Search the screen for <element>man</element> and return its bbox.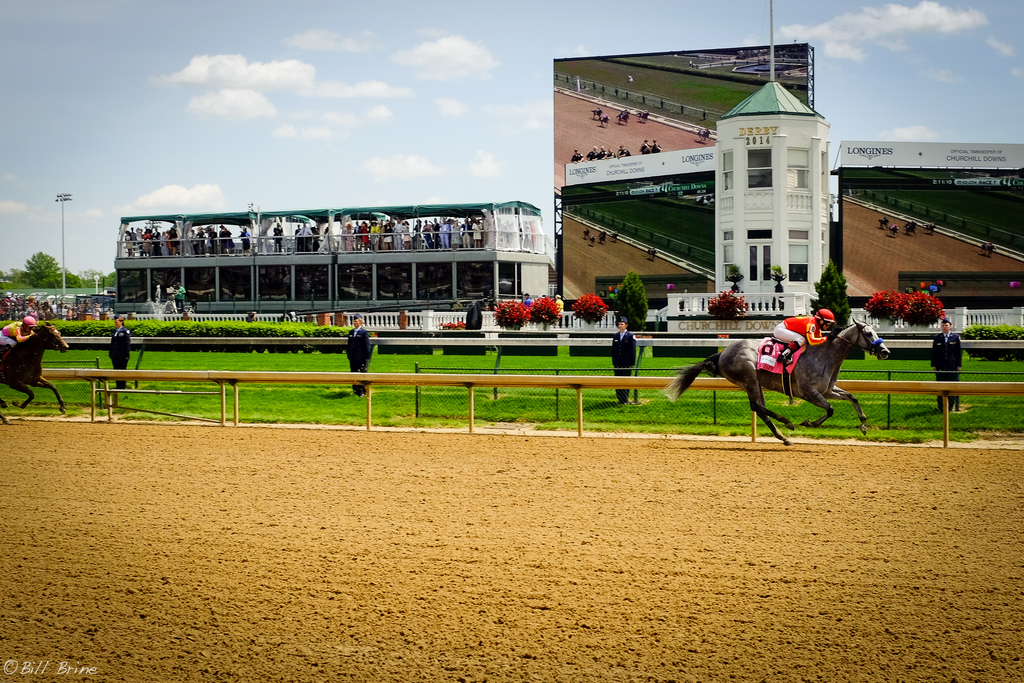
Found: 106, 315, 132, 389.
